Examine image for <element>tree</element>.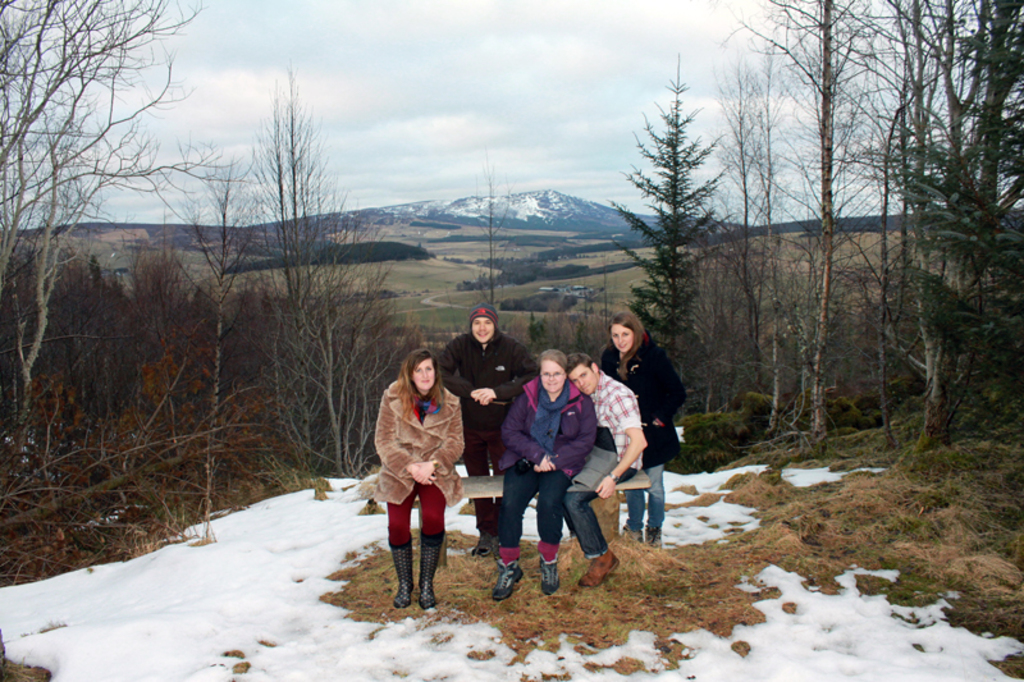
Examination result: [279, 210, 438, 484].
